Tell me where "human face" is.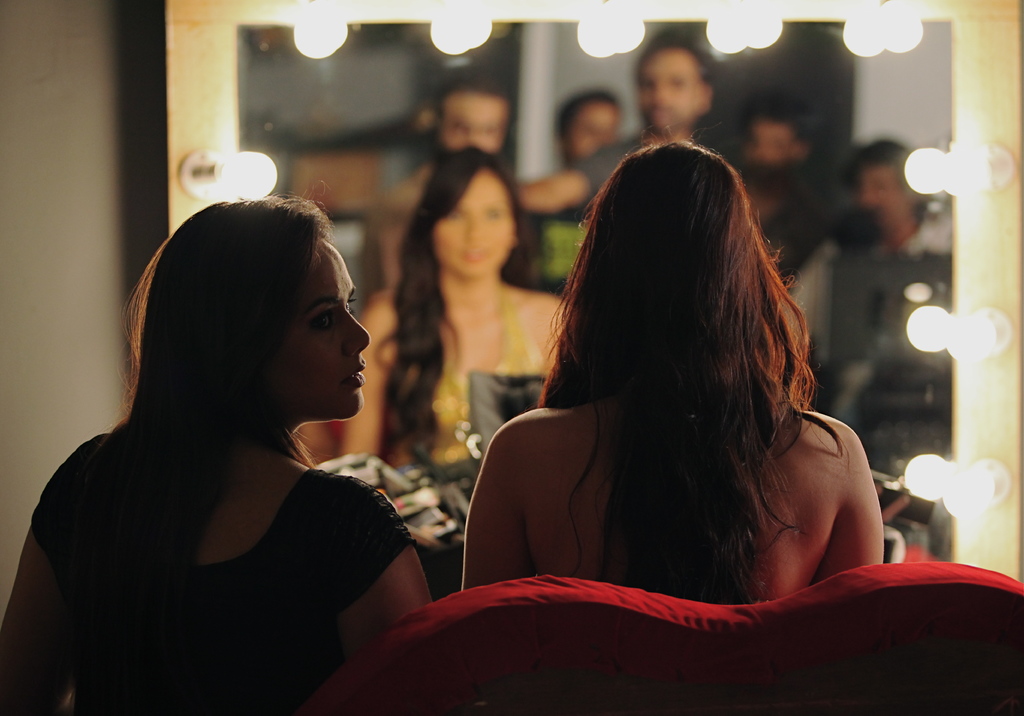
"human face" is at {"x1": 441, "y1": 91, "x2": 503, "y2": 157}.
